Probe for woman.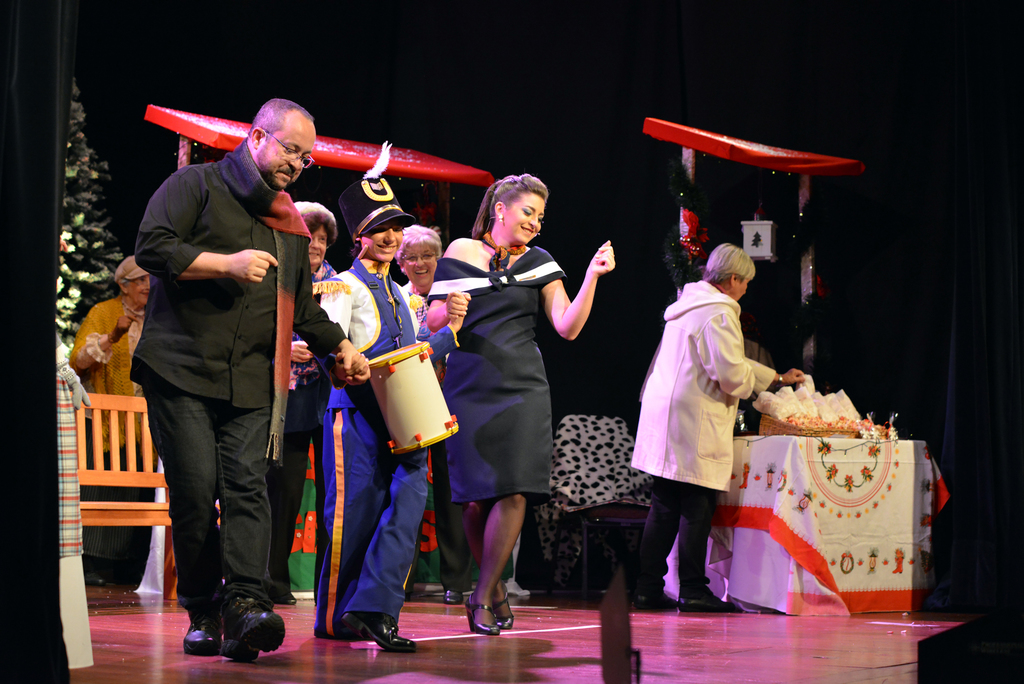
Probe result: <box>70,257,157,605</box>.
